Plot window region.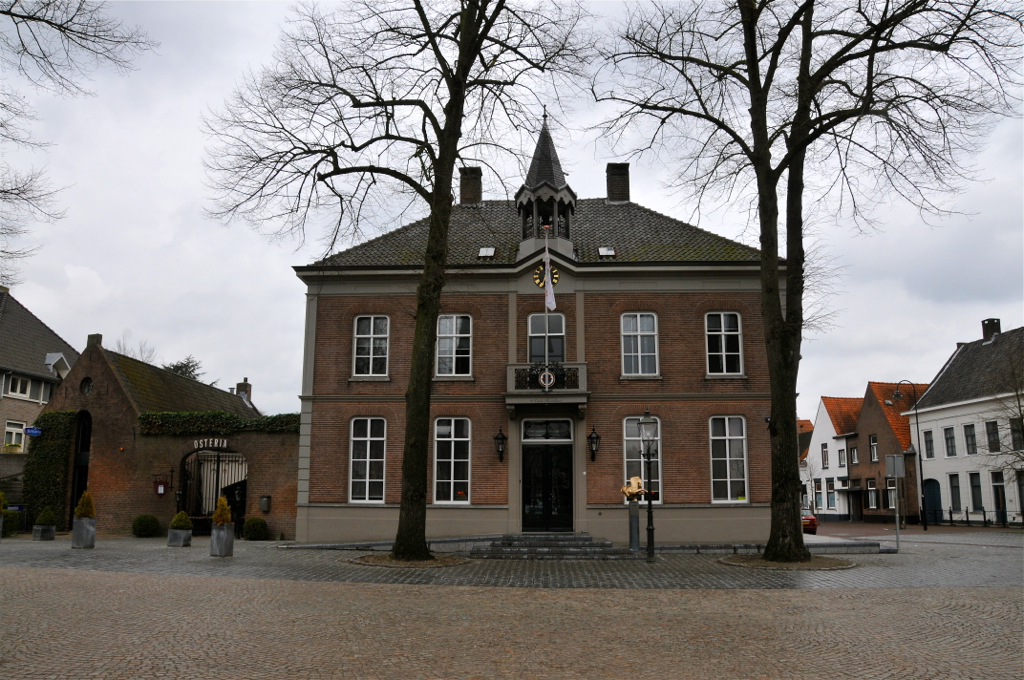
Plotted at x1=1001, y1=415, x2=1023, y2=453.
